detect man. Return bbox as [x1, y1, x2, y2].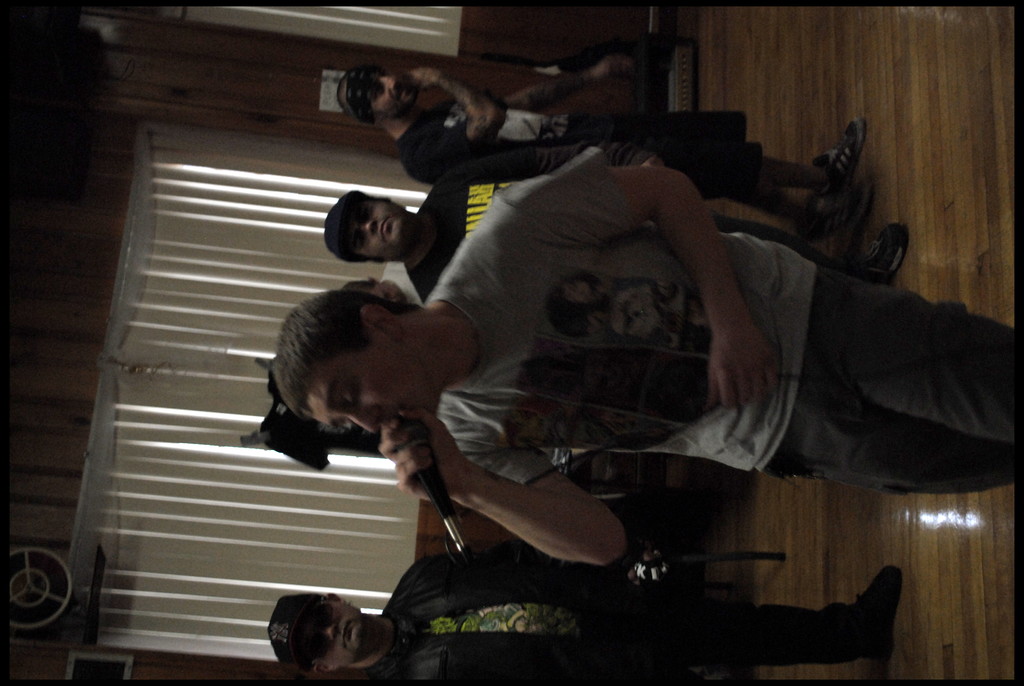
[330, 175, 904, 298].
